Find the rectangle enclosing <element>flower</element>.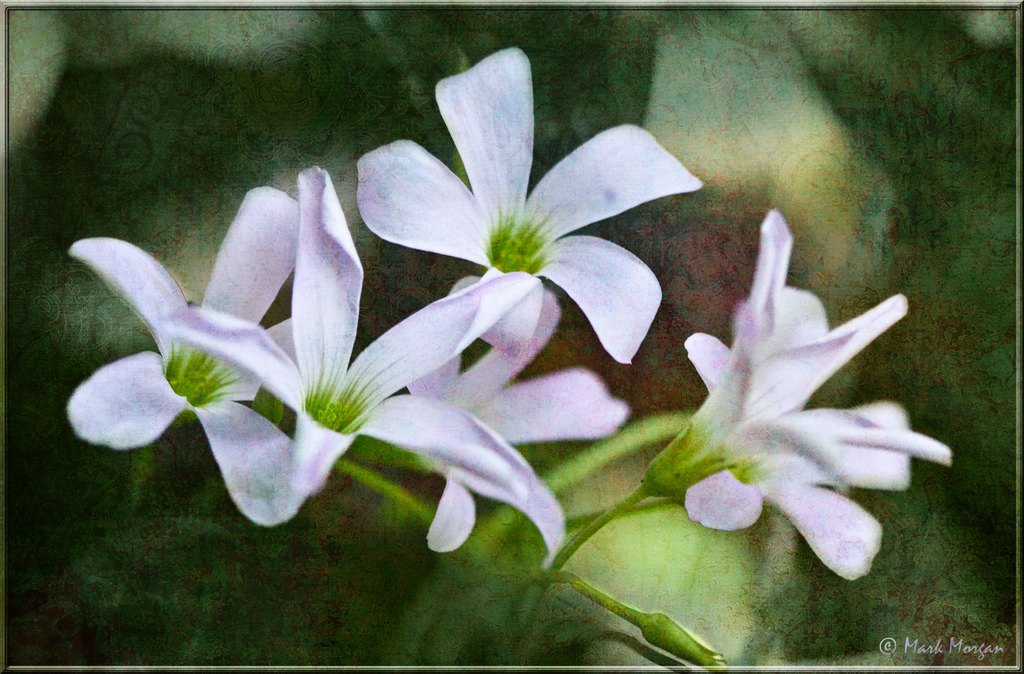
locate(353, 47, 643, 362).
